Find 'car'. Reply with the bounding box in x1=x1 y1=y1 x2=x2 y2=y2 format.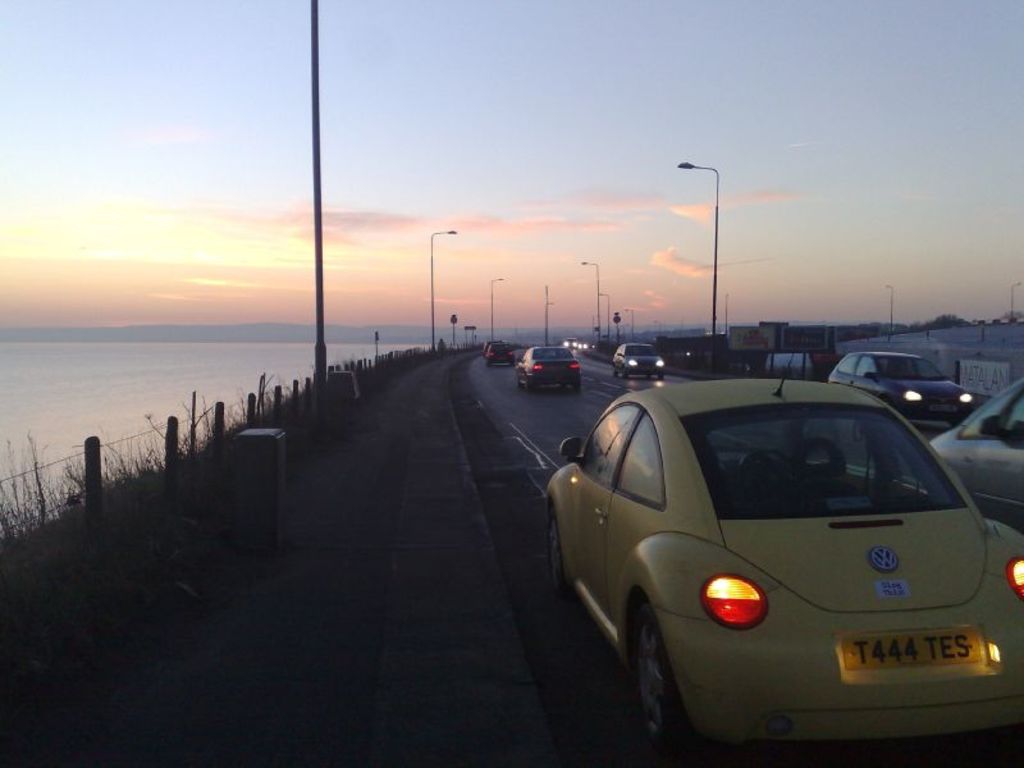
x1=540 y1=347 x2=1023 y2=767.
